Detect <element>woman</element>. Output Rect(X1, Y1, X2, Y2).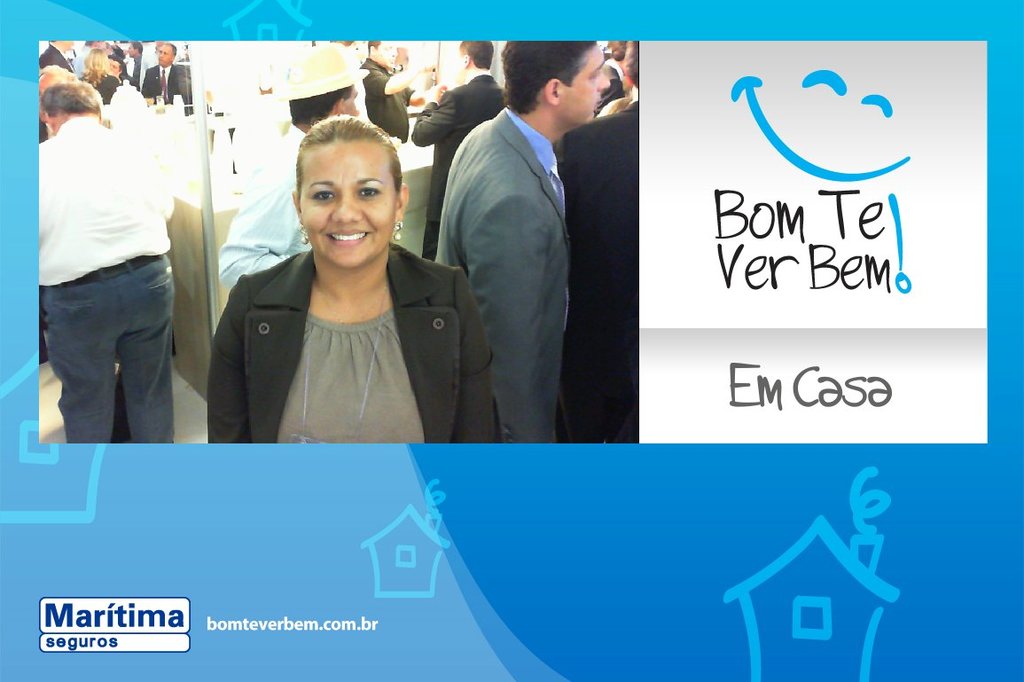
Rect(207, 115, 499, 443).
